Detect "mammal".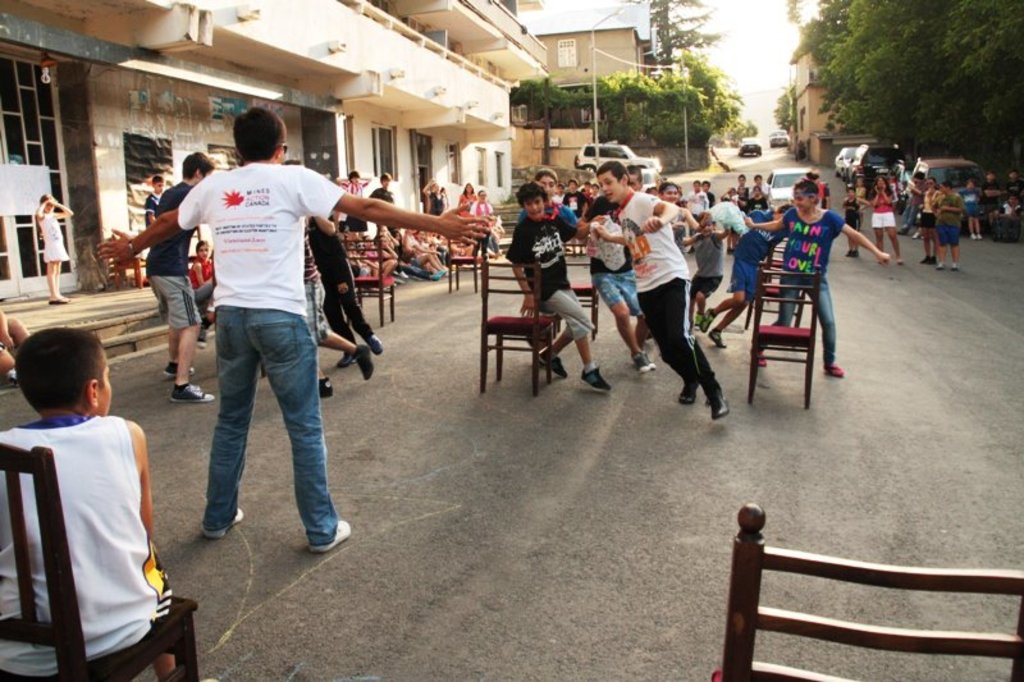
Detected at {"left": 366, "top": 175, "right": 398, "bottom": 239}.
